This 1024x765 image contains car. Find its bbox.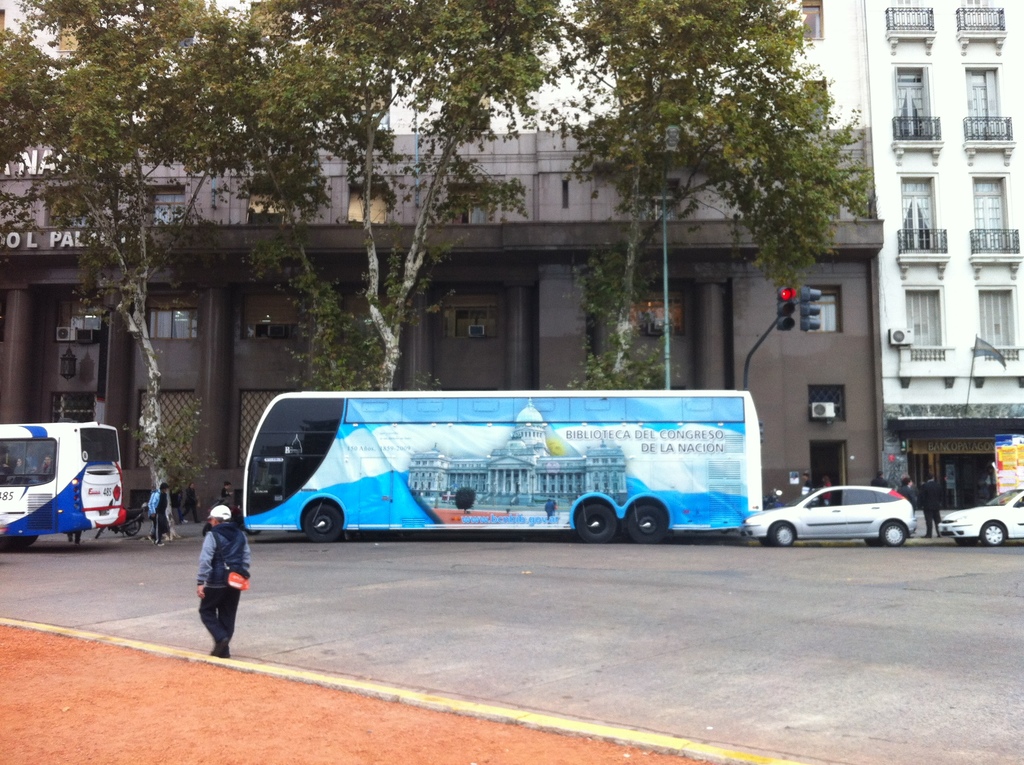
(x1=751, y1=481, x2=931, y2=549).
